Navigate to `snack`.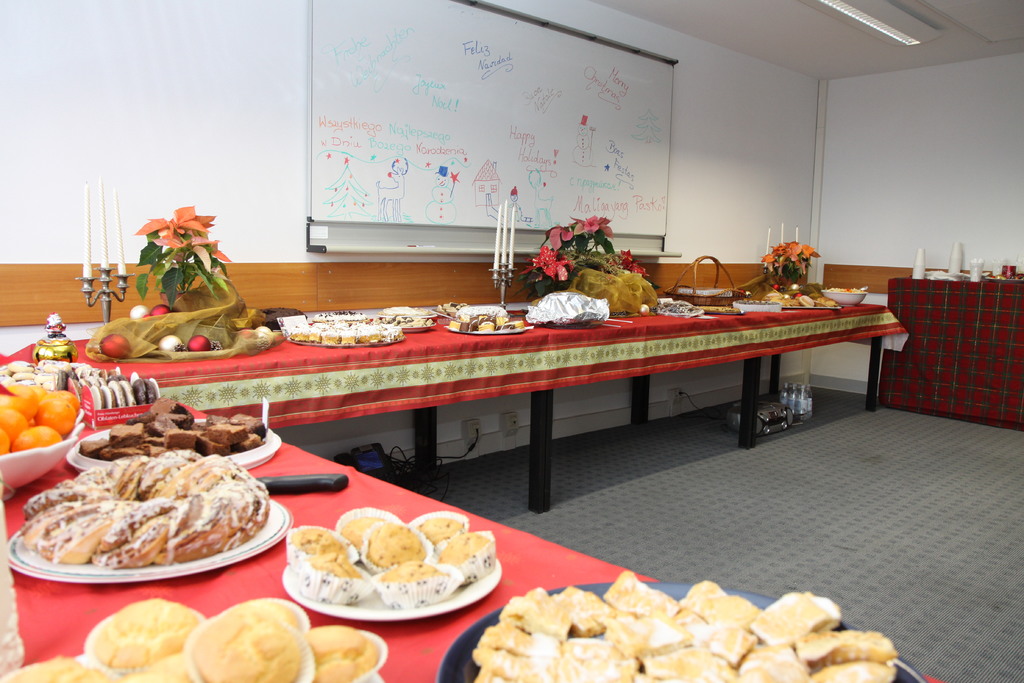
Navigation target: (277, 512, 485, 612).
